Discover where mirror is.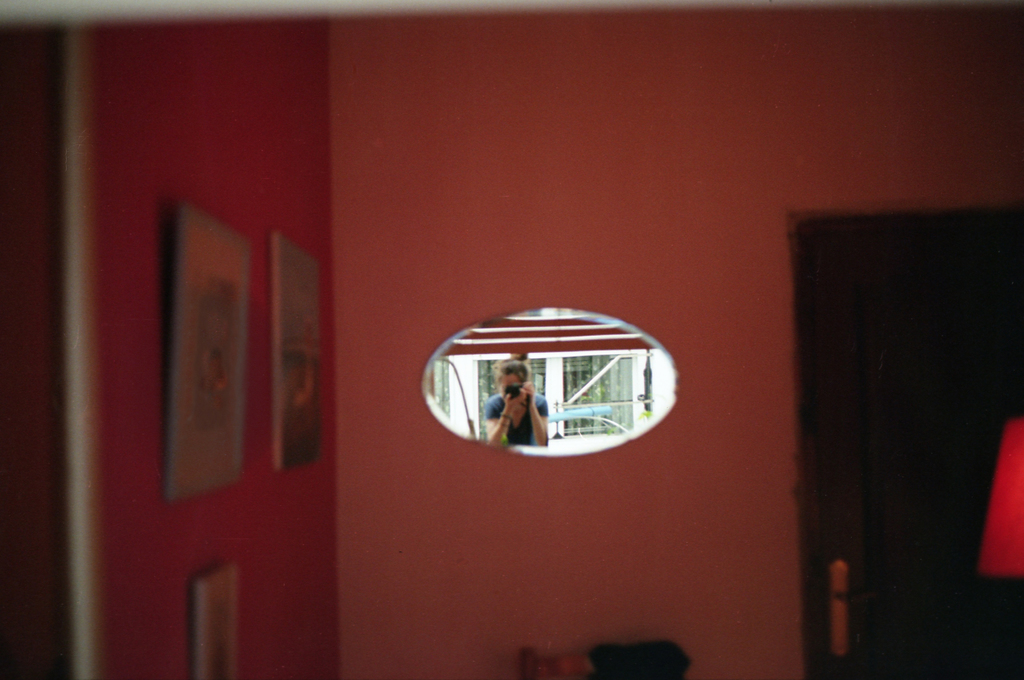
Discovered at (x1=422, y1=304, x2=679, y2=459).
